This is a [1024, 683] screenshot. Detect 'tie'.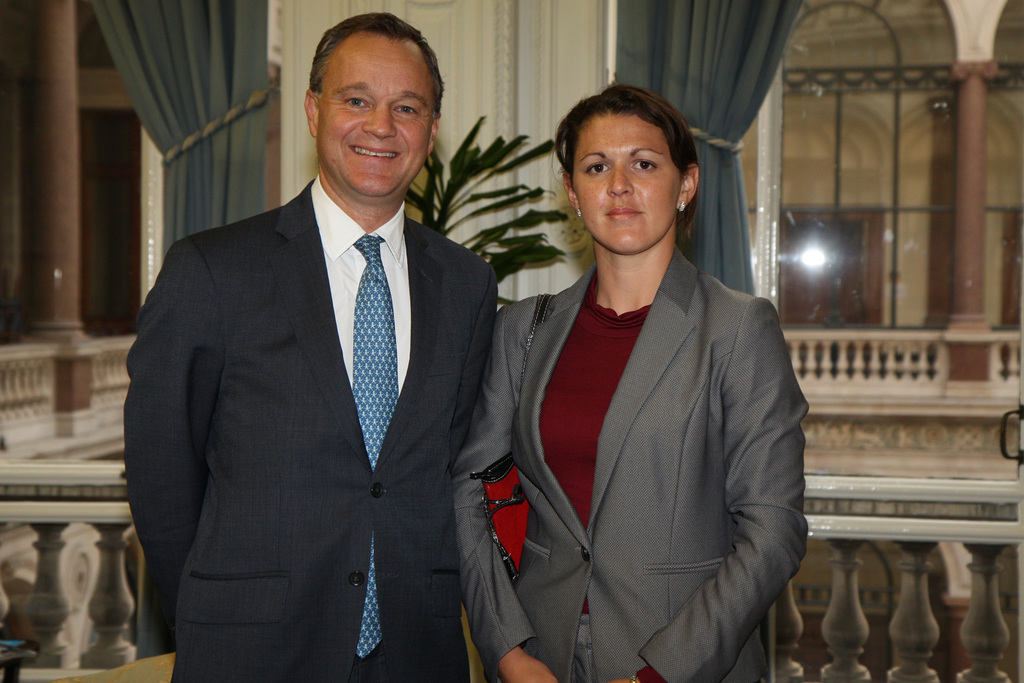
353, 236, 405, 662.
